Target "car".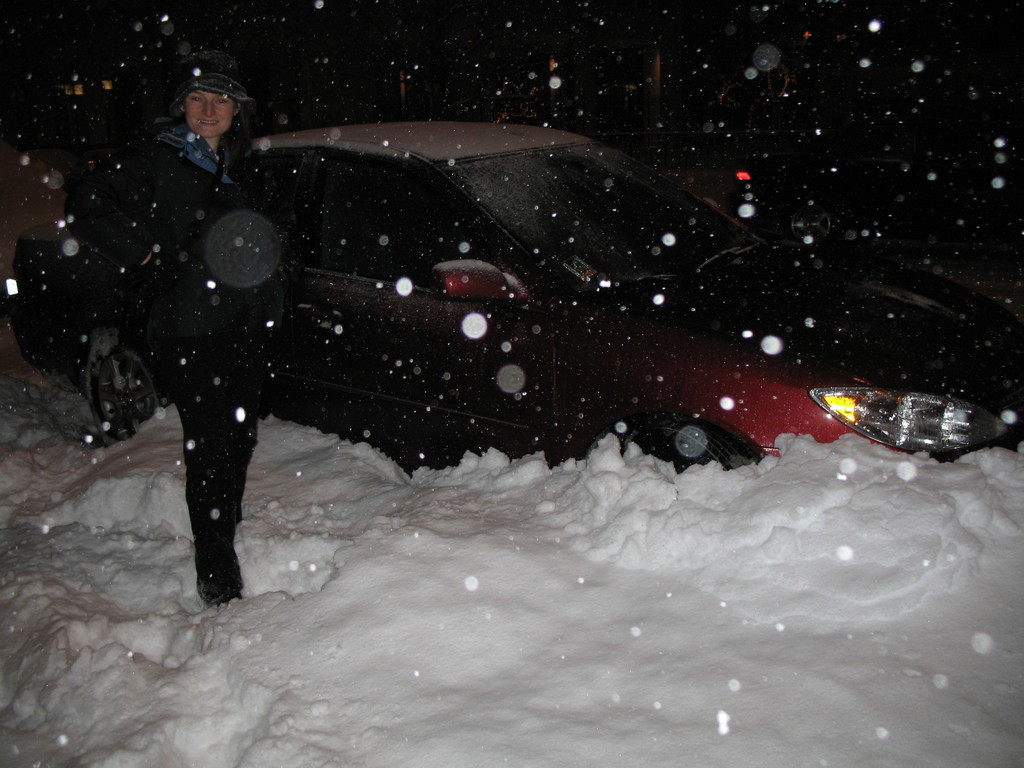
Target region: <region>22, 74, 956, 531</region>.
